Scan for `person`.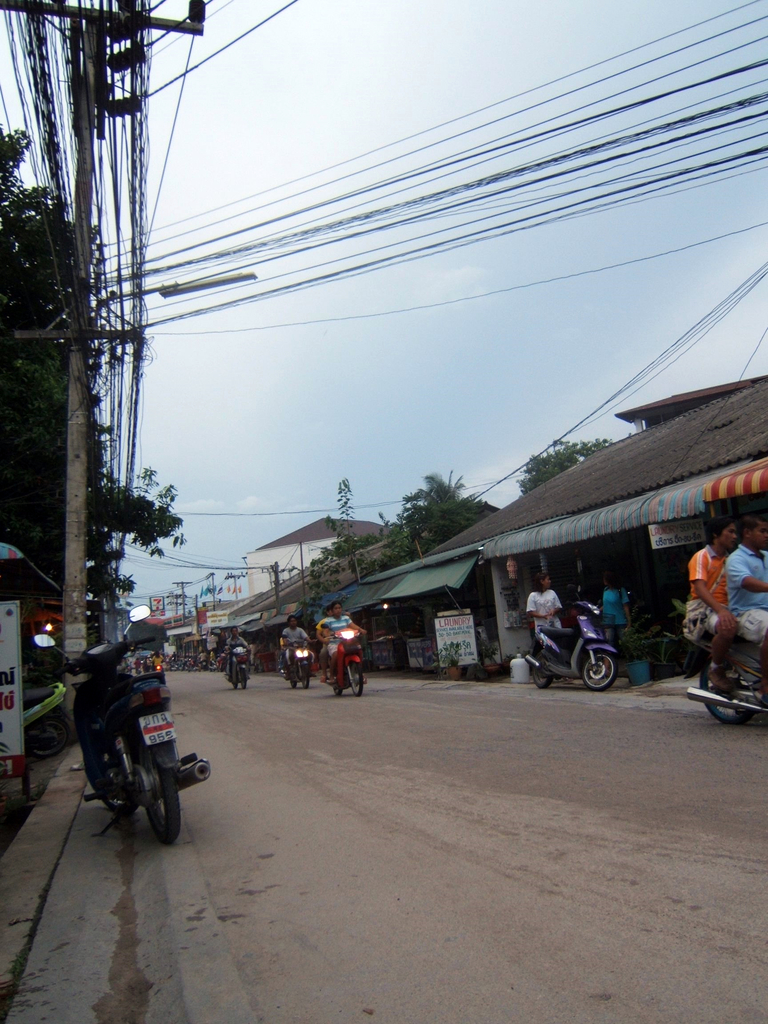
Scan result: [x1=225, y1=625, x2=251, y2=679].
